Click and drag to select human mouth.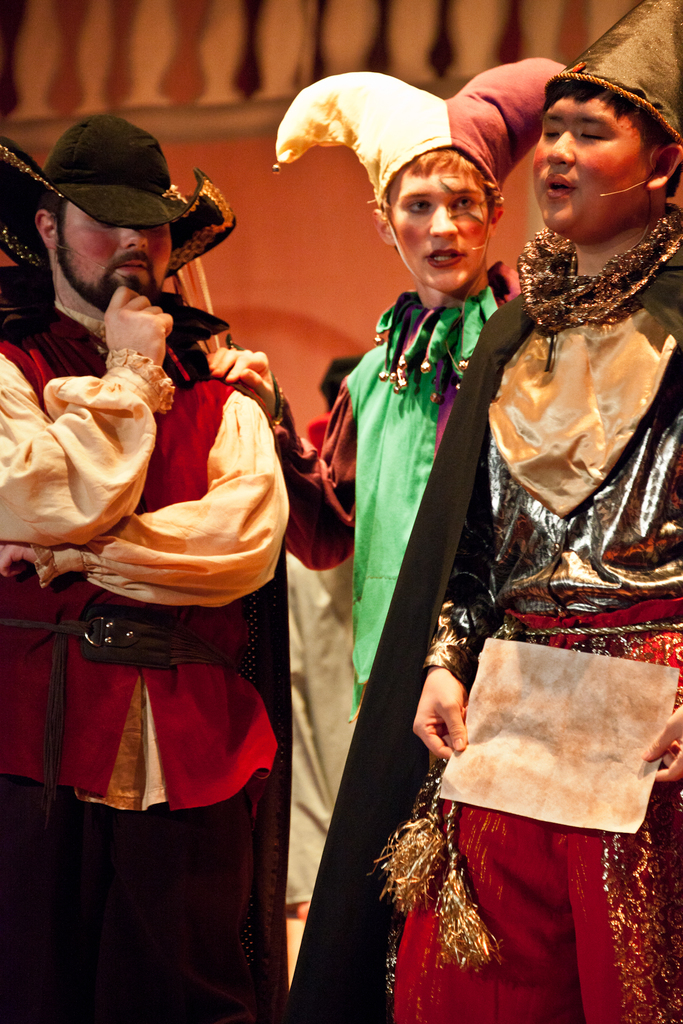
Selection: detection(427, 248, 463, 269).
